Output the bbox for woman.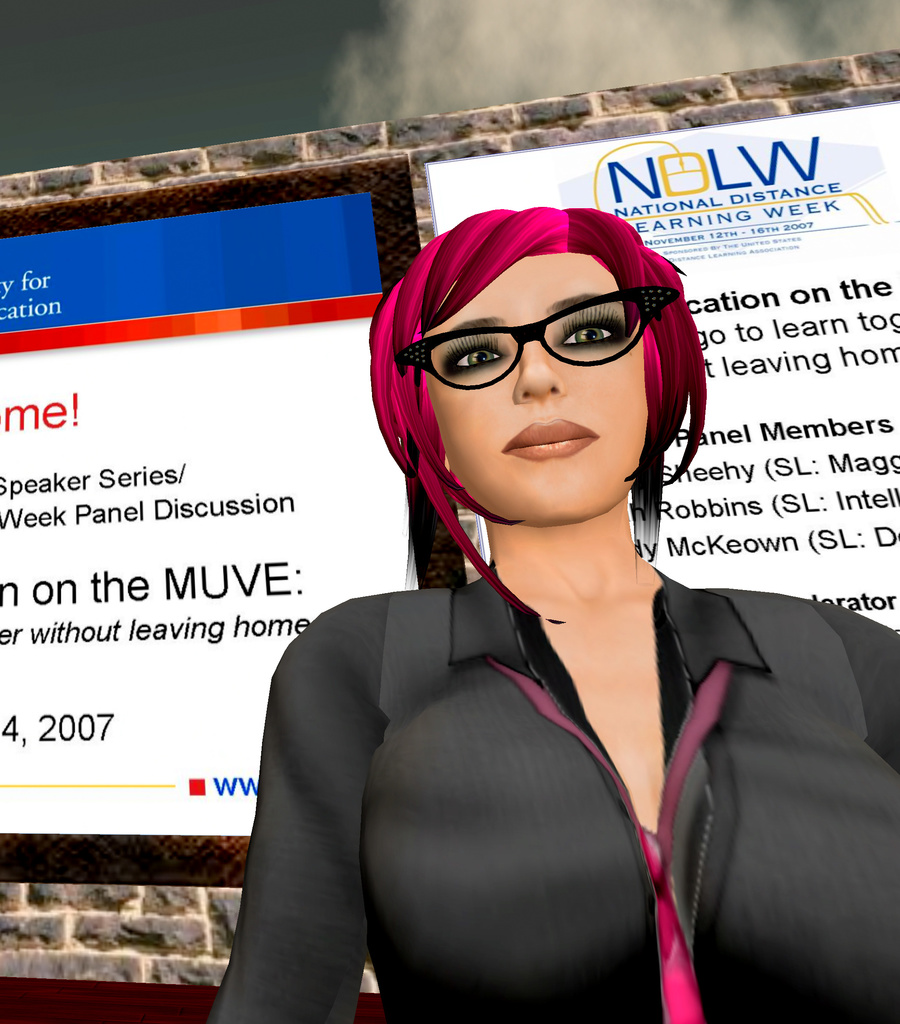
<region>212, 207, 881, 1004</region>.
